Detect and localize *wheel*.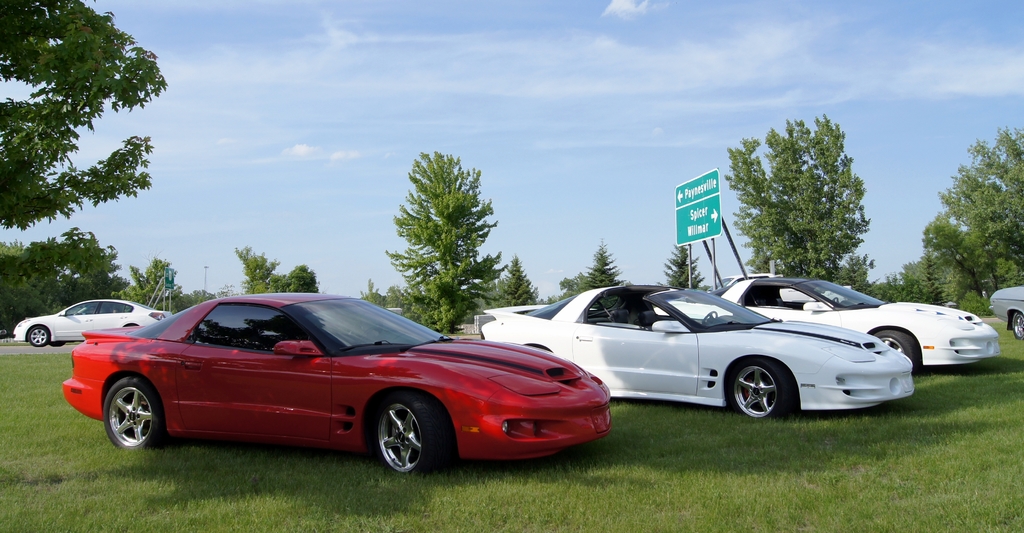
Localized at bbox(1011, 311, 1023, 336).
